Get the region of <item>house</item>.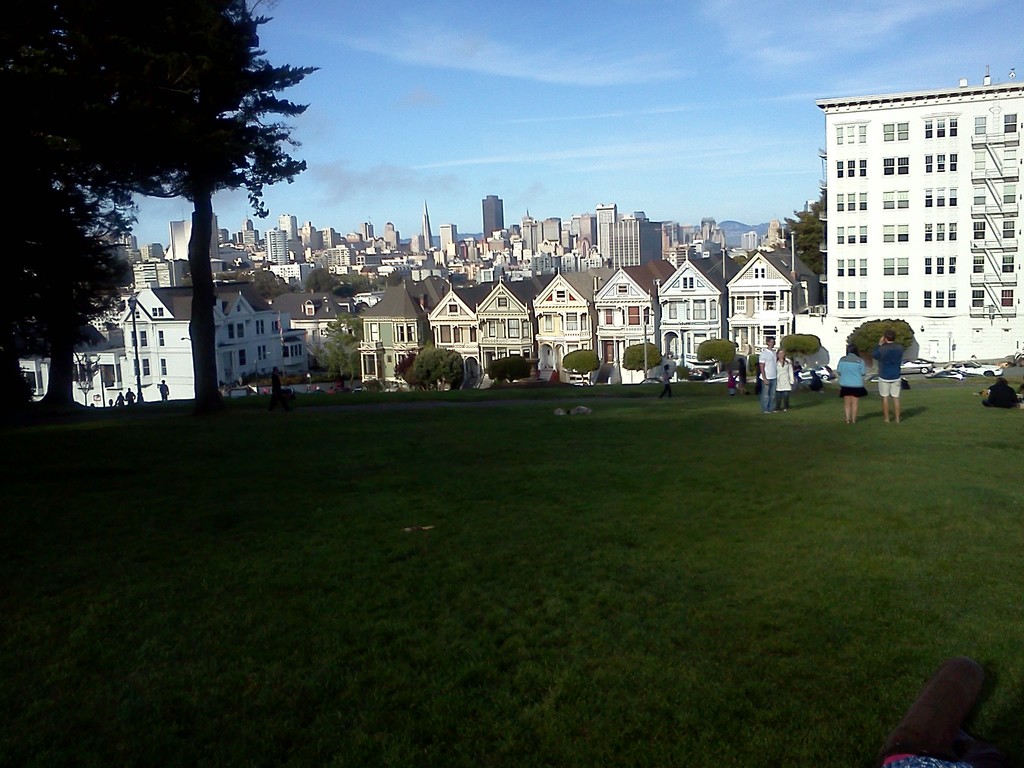
269:215:292:256.
